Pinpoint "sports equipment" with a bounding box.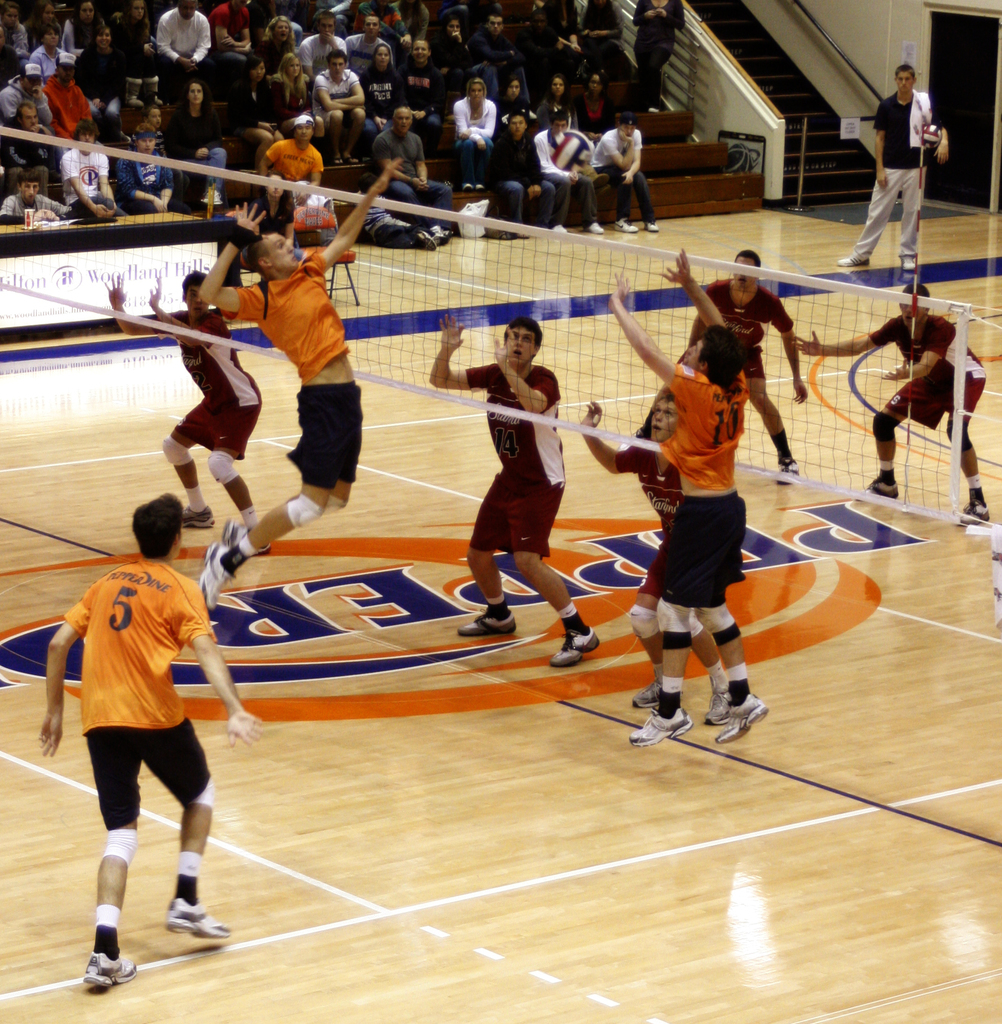
(x1=458, y1=609, x2=516, y2=637).
